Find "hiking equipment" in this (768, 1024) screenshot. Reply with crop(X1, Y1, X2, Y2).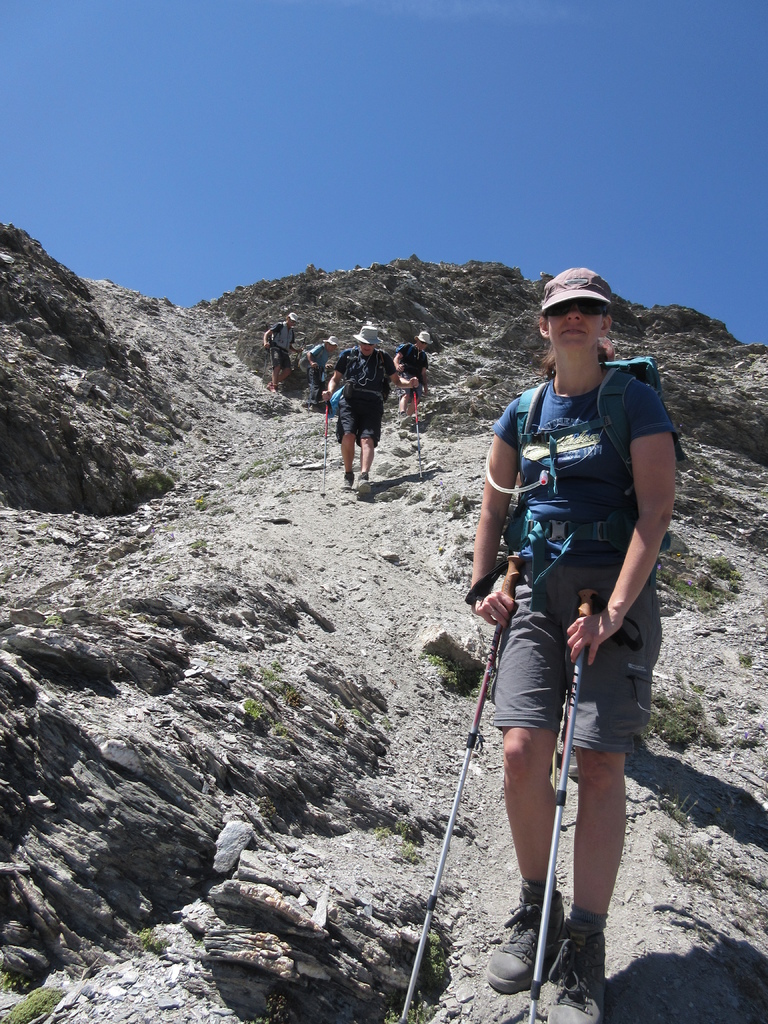
crop(396, 344, 415, 362).
